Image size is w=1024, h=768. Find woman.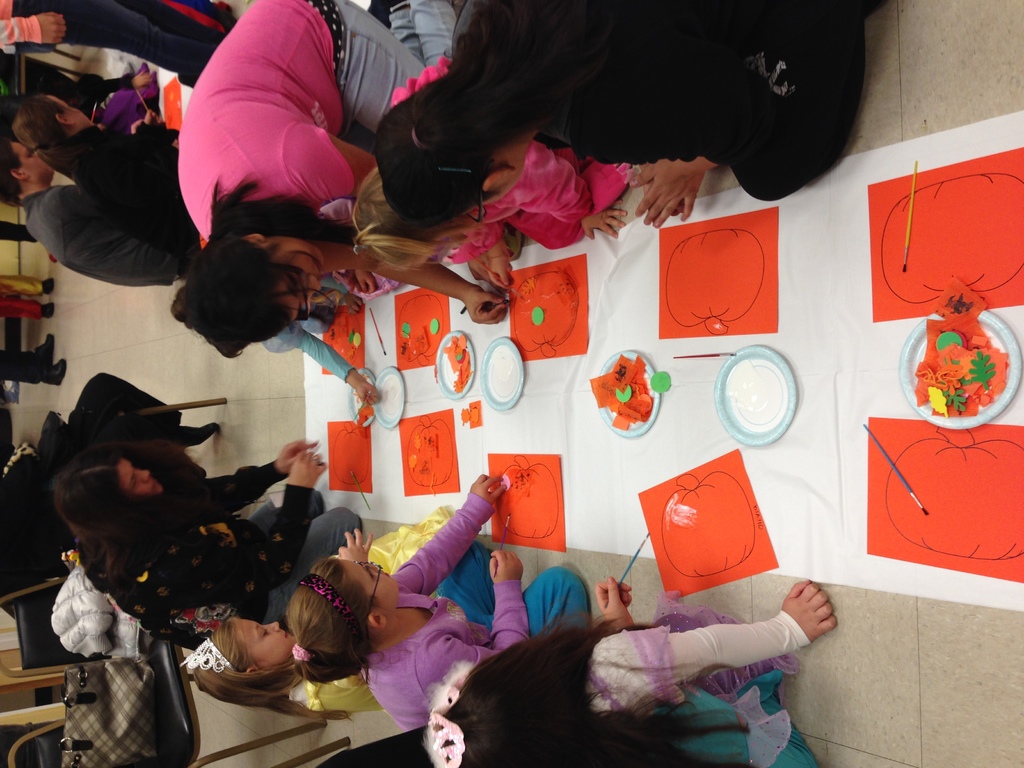
bbox=(371, 0, 883, 223).
